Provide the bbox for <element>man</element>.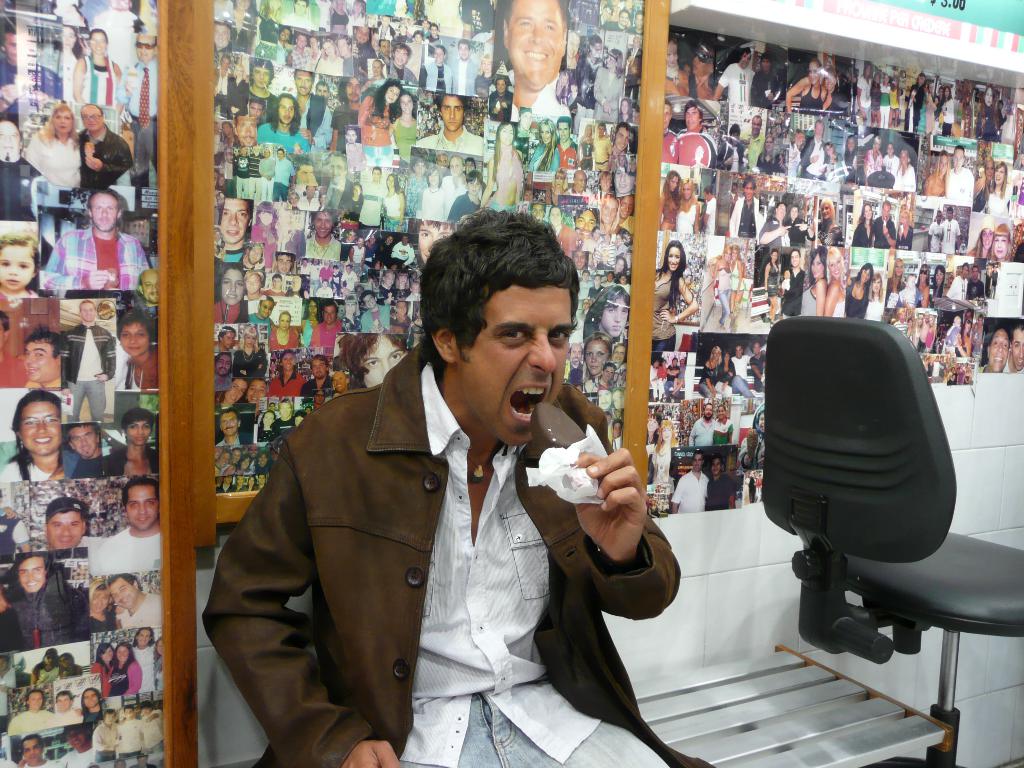
locate(292, 32, 310, 65).
